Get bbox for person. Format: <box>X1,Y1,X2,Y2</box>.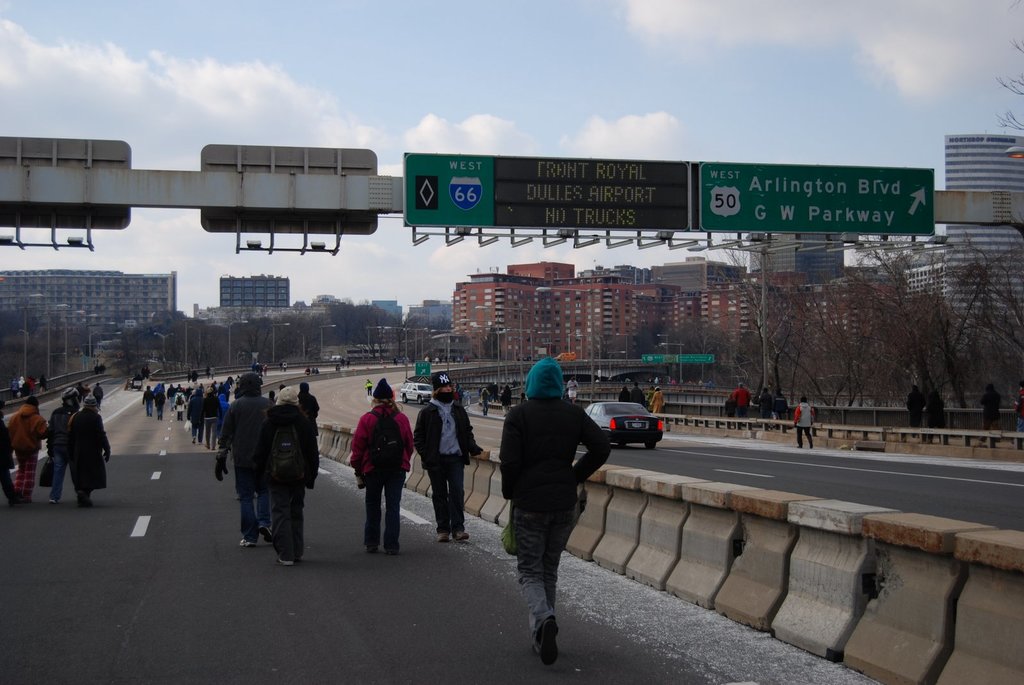
<box>975,384,1001,432</box>.
